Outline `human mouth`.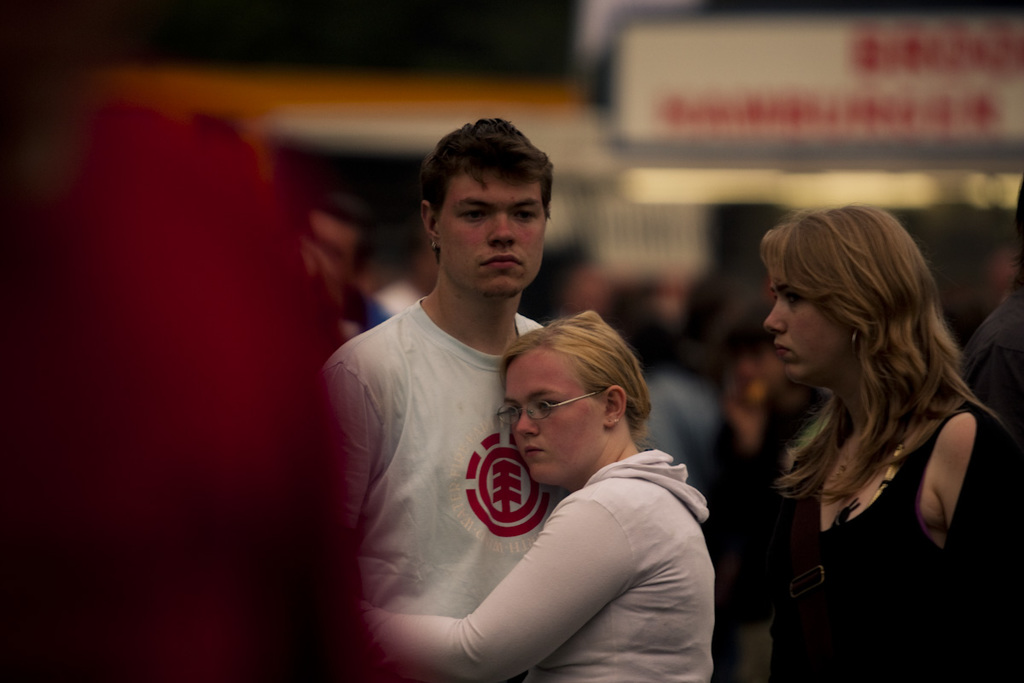
Outline: [x1=480, y1=252, x2=520, y2=266].
